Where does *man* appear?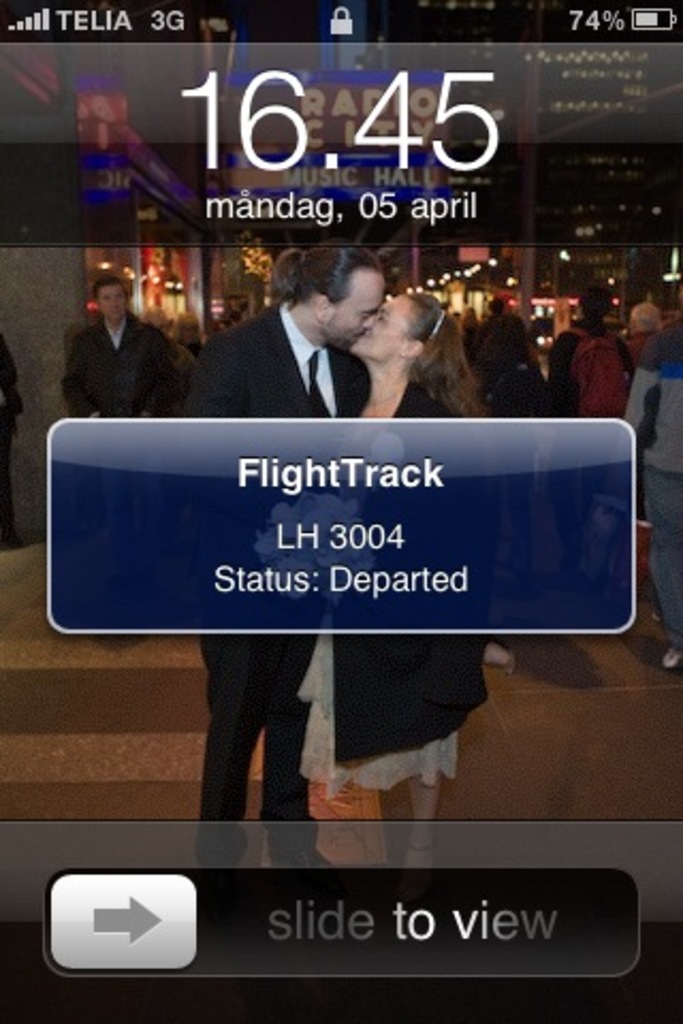
Appears at <box>196,241,386,883</box>.
